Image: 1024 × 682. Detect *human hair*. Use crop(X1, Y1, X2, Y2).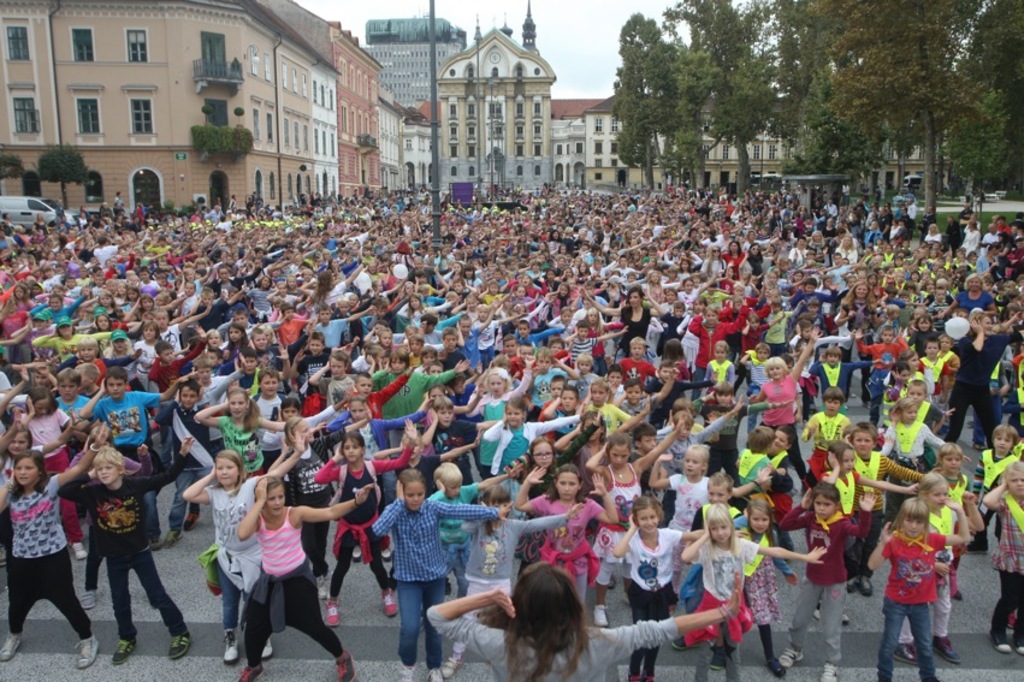
crop(916, 315, 933, 327).
